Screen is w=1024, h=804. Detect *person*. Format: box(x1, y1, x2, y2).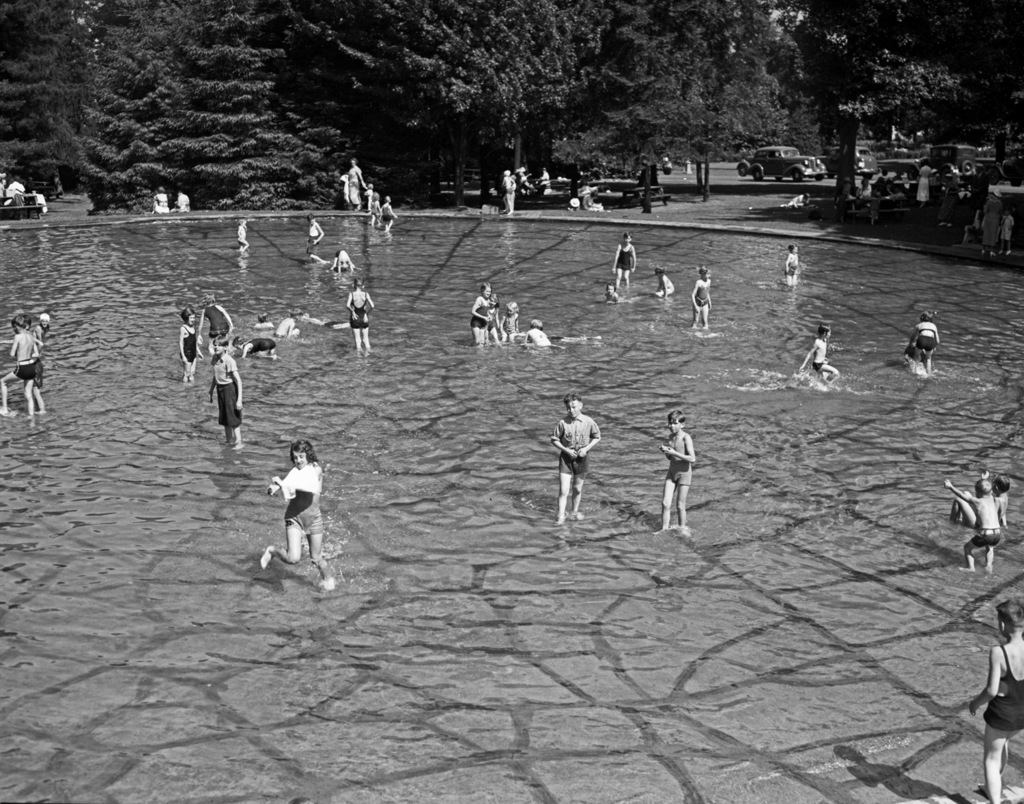
box(953, 467, 1008, 527).
